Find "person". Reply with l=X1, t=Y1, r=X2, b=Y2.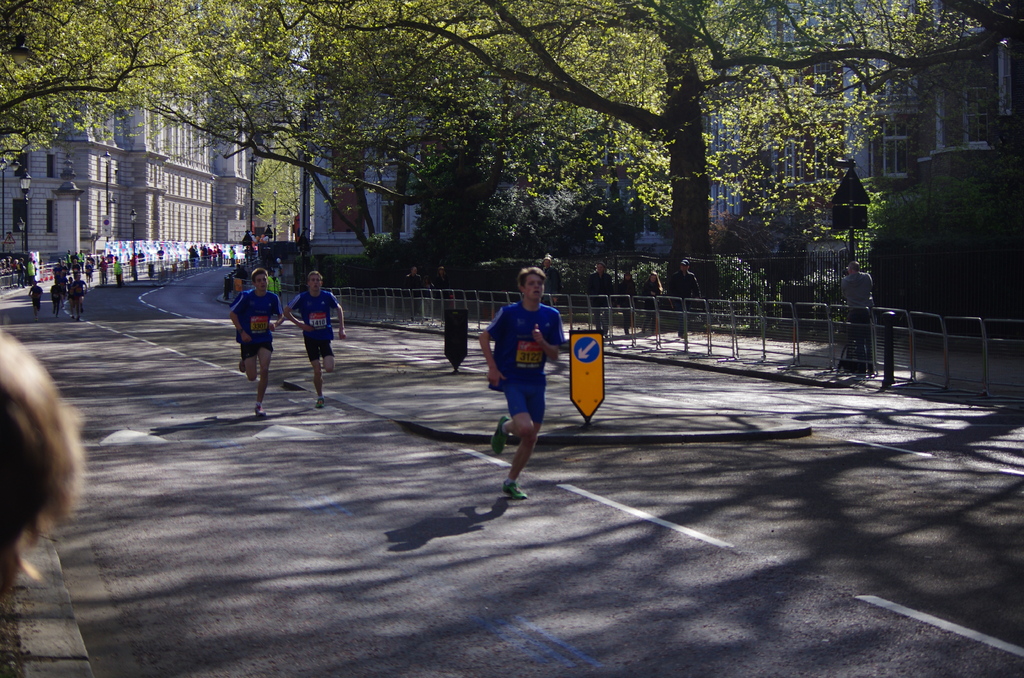
l=433, t=270, r=456, b=309.
